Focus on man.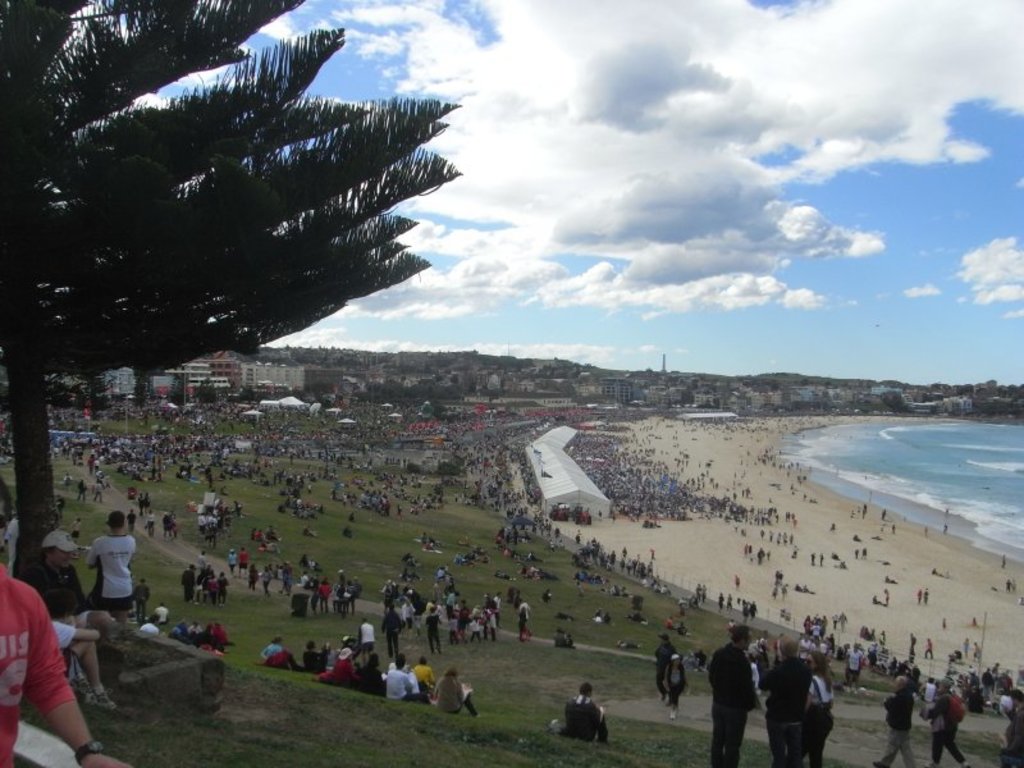
Focused at {"x1": 559, "y1": 682, "x2": 607, "y2": 749}.
